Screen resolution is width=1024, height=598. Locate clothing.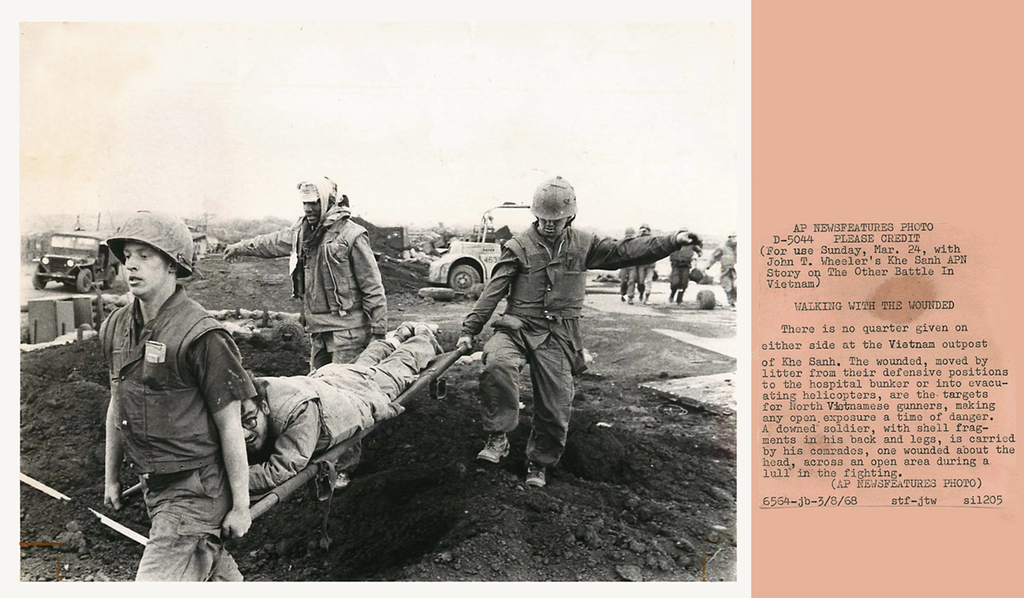
Rect(237, 322, 441, 493).
